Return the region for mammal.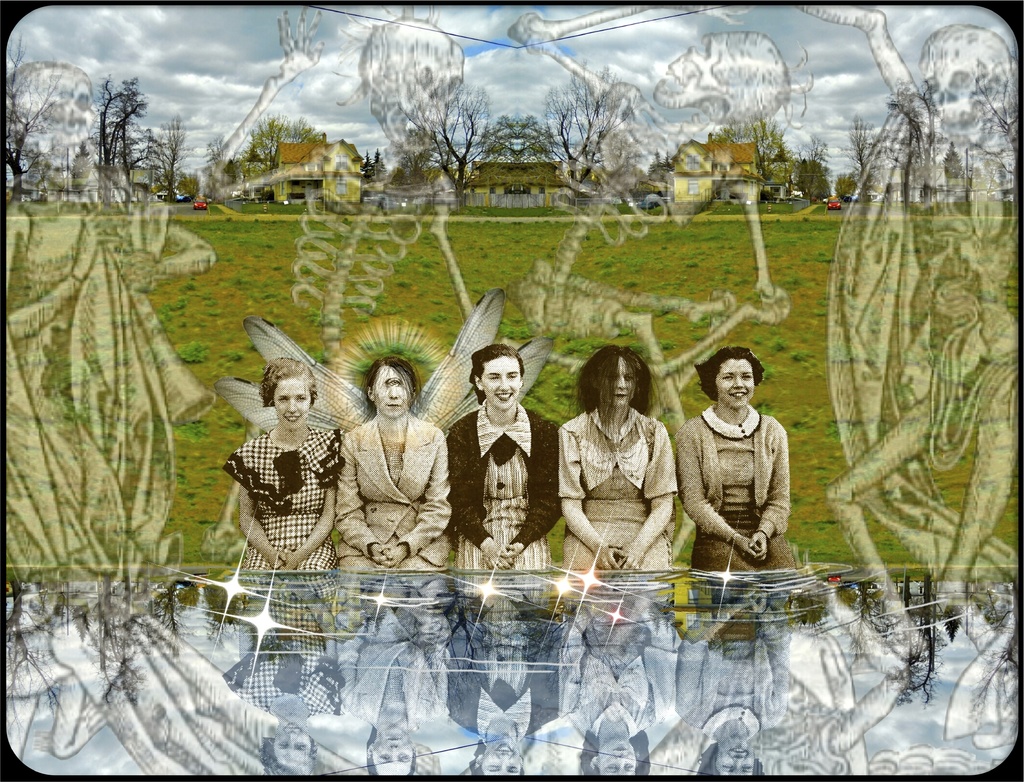
bbox=(500, 0, 788, 430).
